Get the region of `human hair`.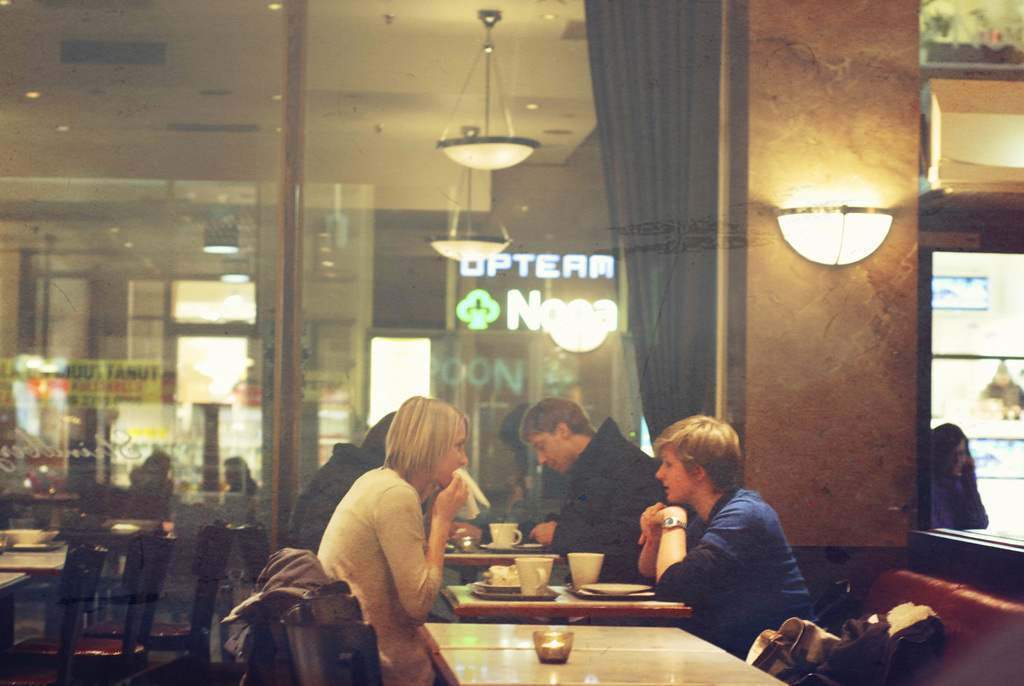
653, 417, 764, 513.
